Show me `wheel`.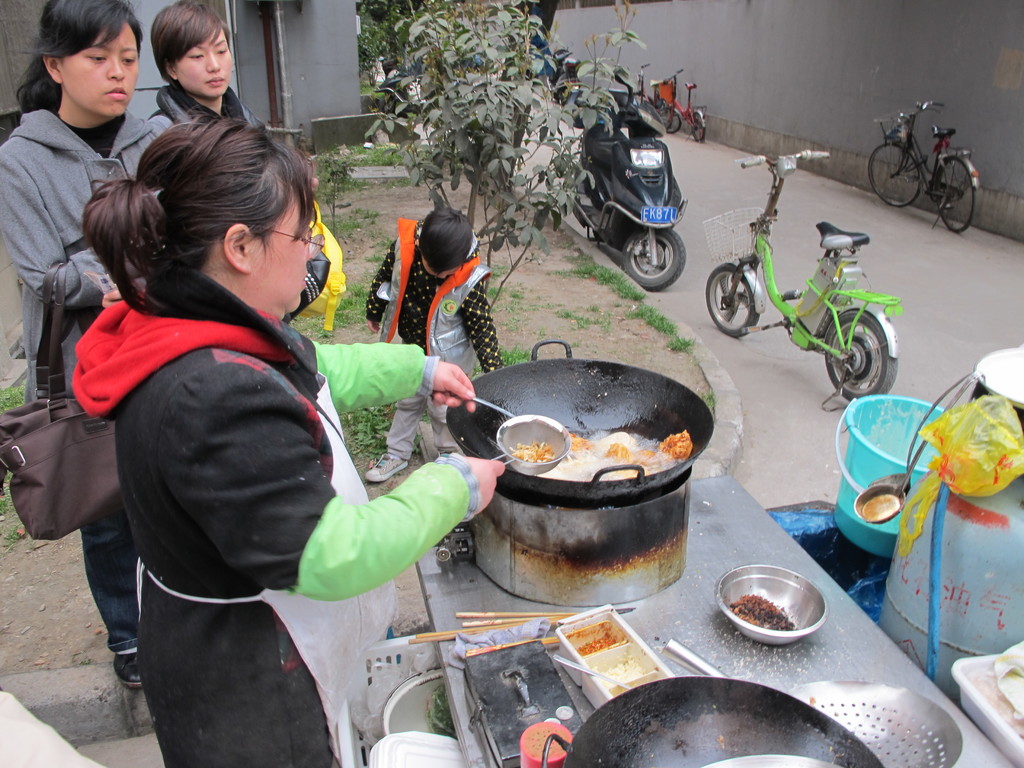
`wheel` is here: region(831, 307, 900, 399).
